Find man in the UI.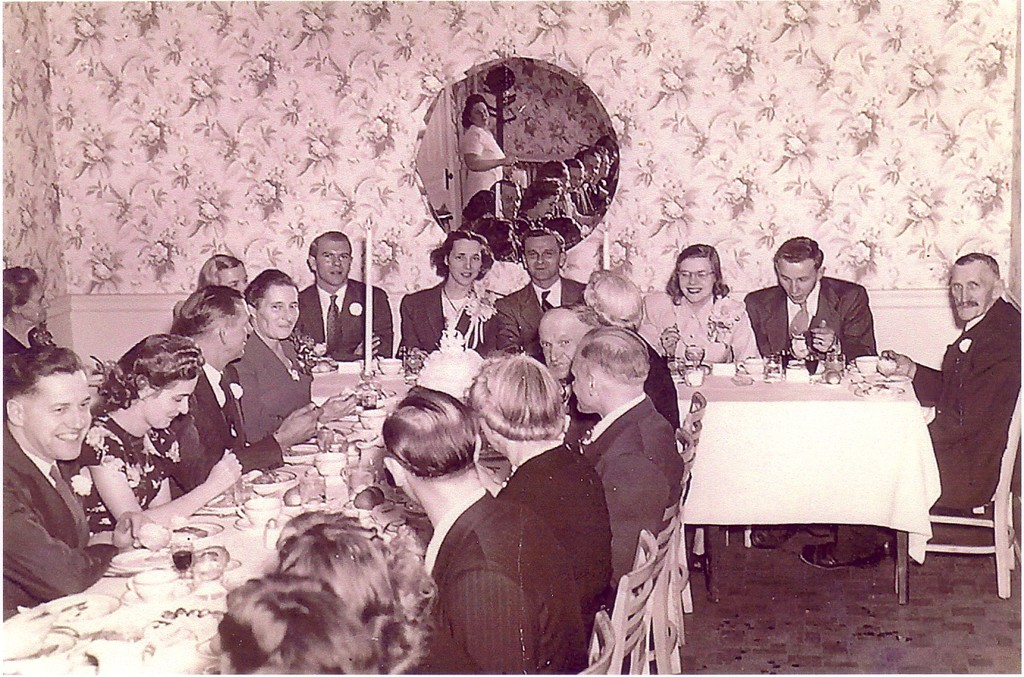
UI element at box=[495, 228, 595, 358].
